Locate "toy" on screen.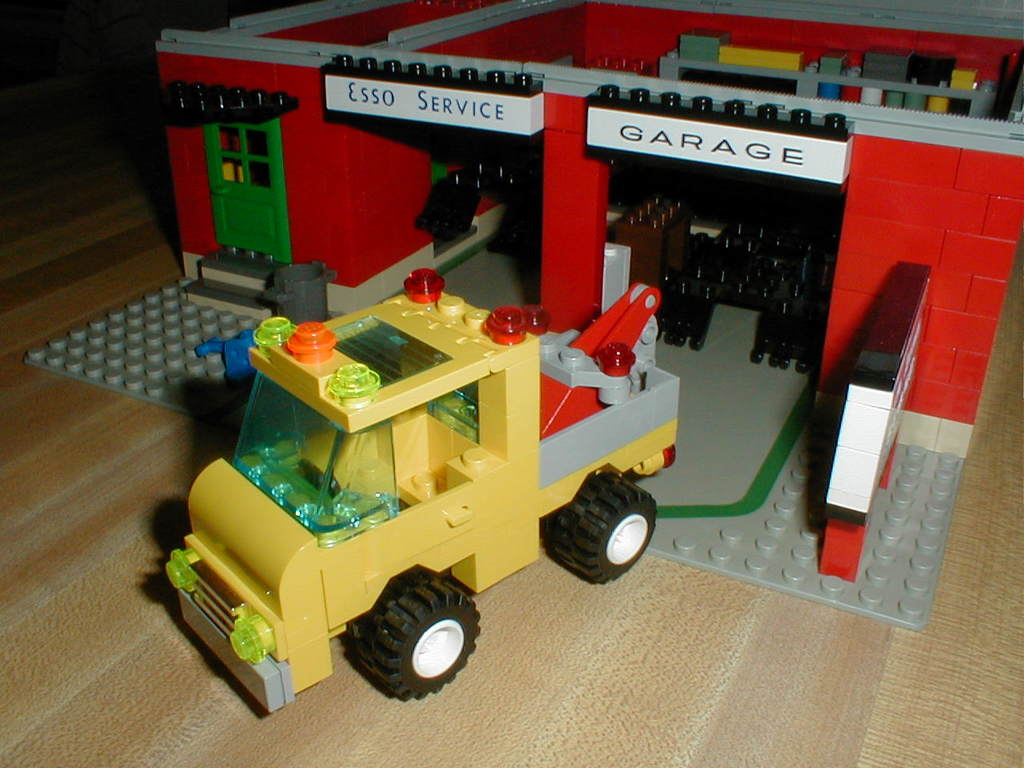
On screen at (140, 236, 702, 730).
